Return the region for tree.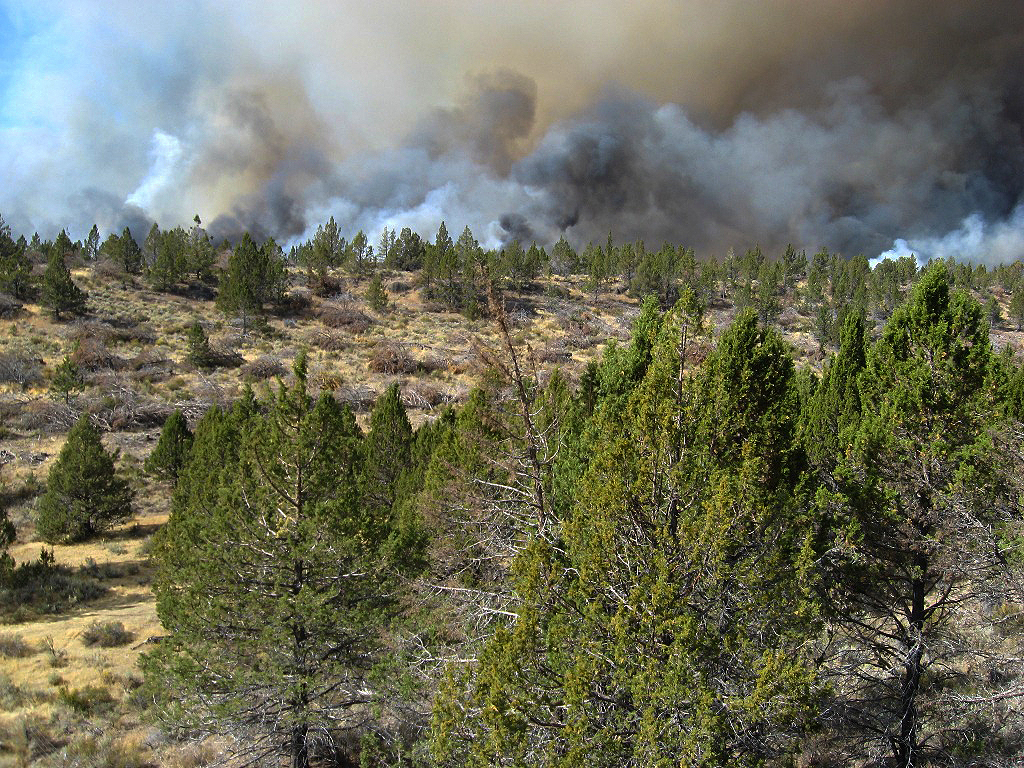
(176,227,216,285).
